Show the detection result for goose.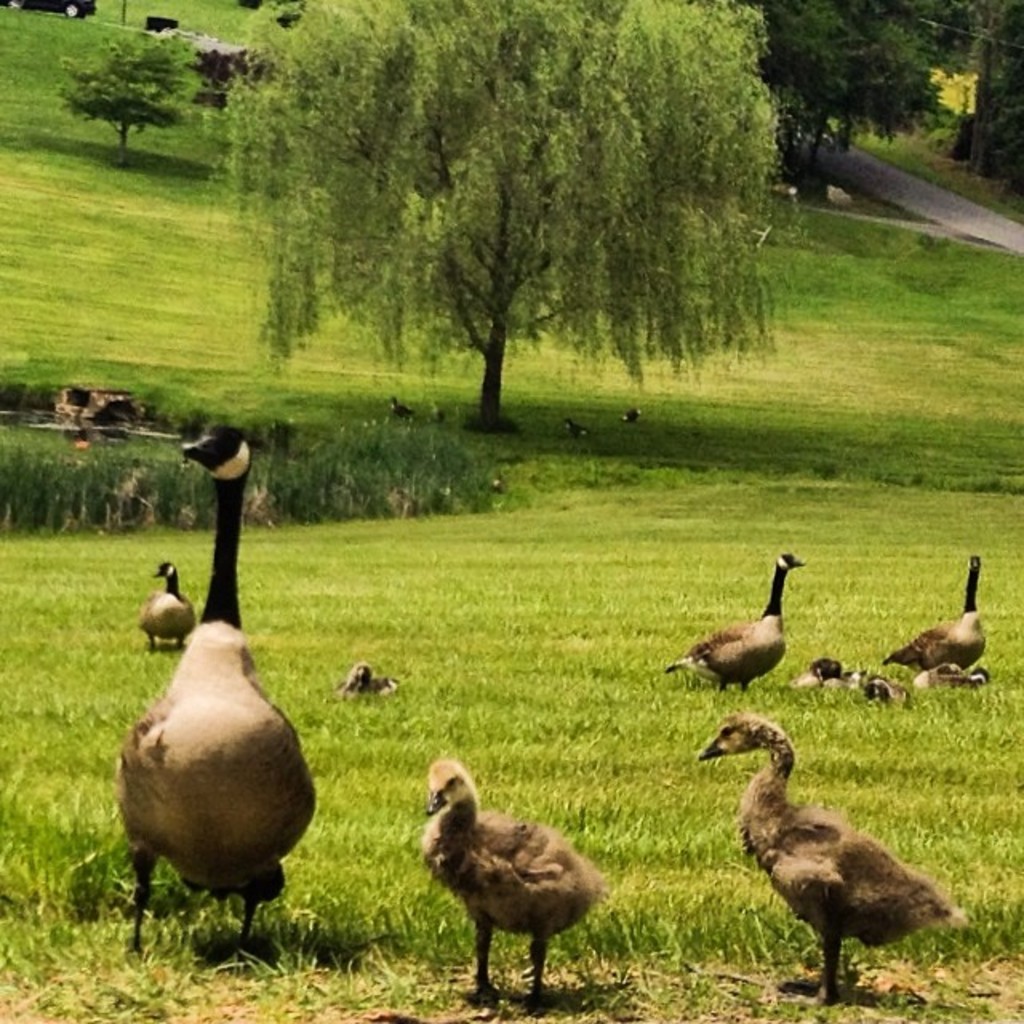
802:658:896:699.
